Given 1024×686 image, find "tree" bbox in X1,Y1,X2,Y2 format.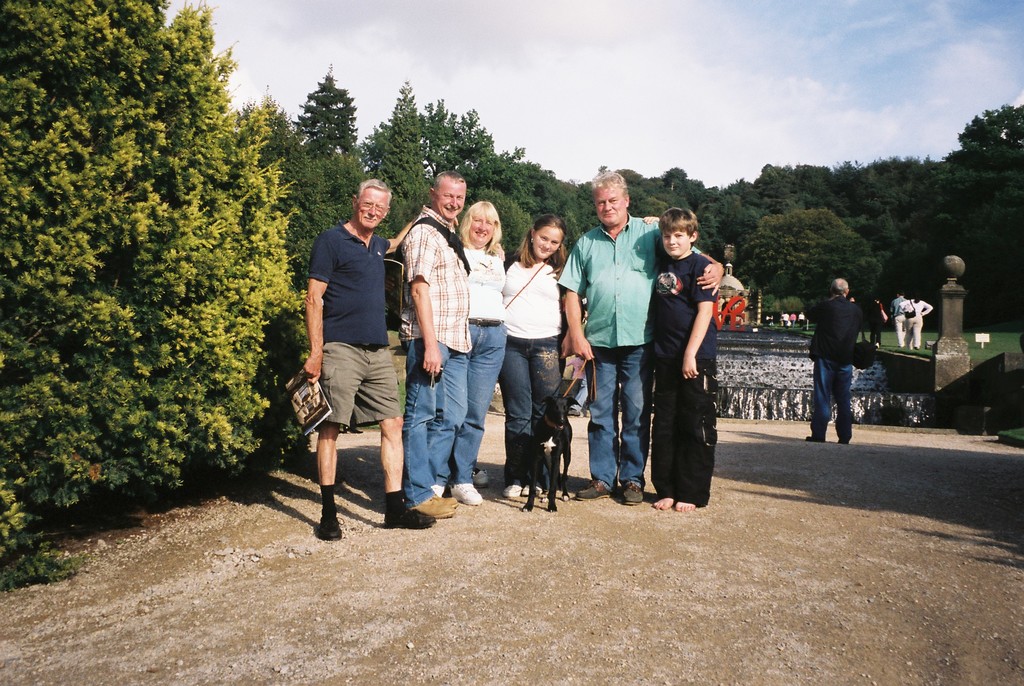
911,146,1023,331.
